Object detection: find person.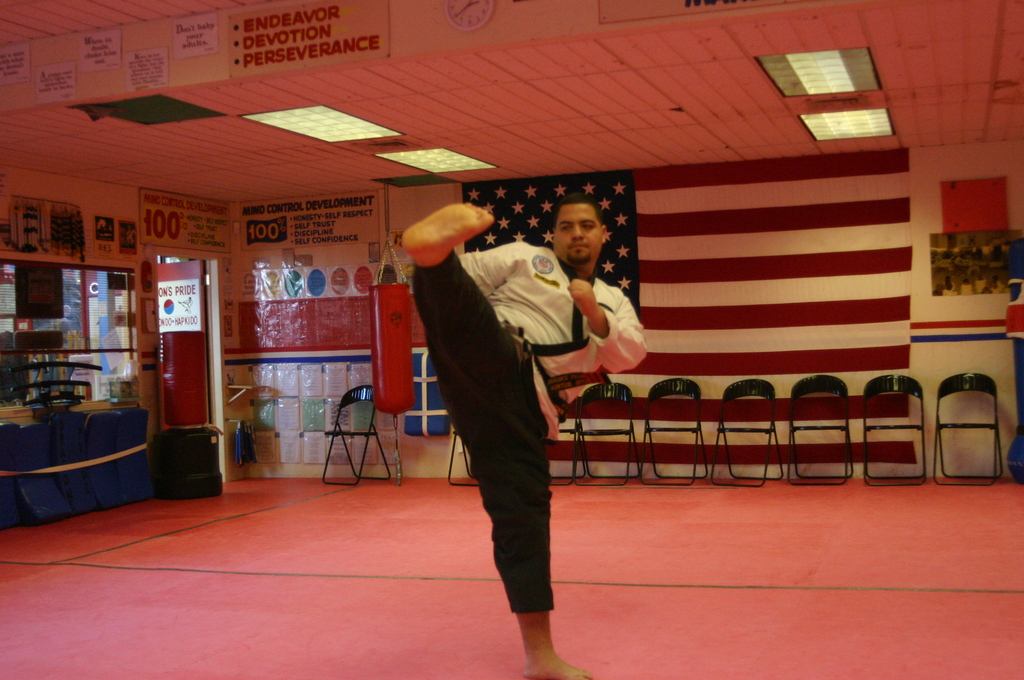
(425, 198, 618, 652).
